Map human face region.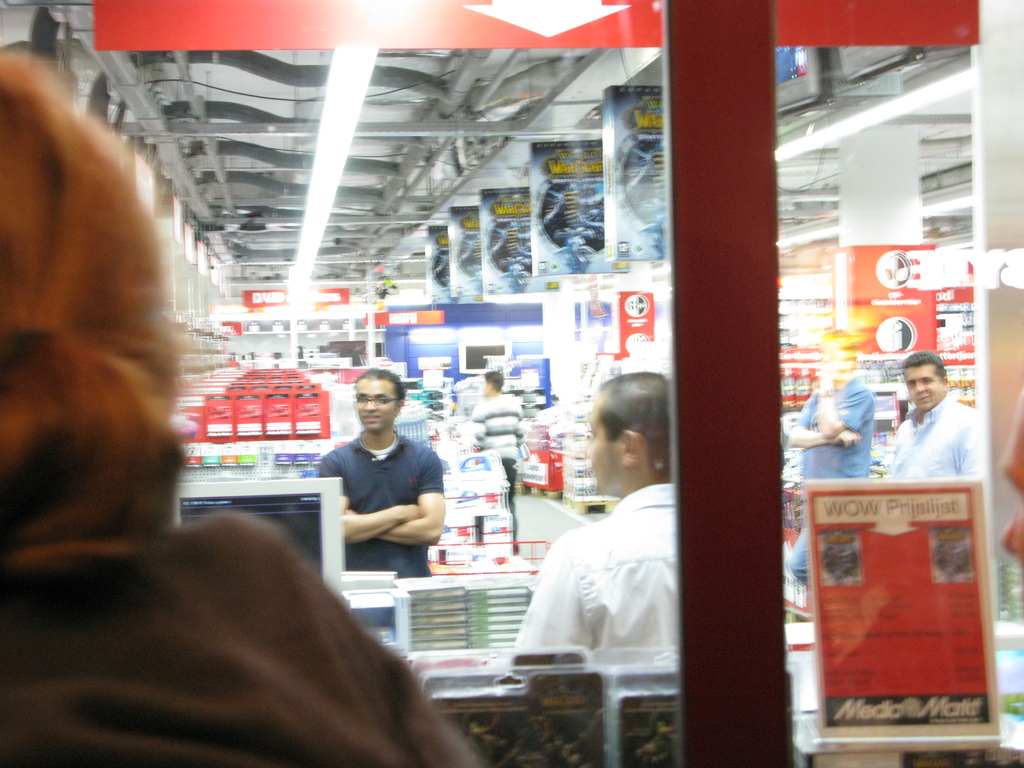
Mapped to {"left": 906, "top": 355, "right": 945, "bottom": 408}.
